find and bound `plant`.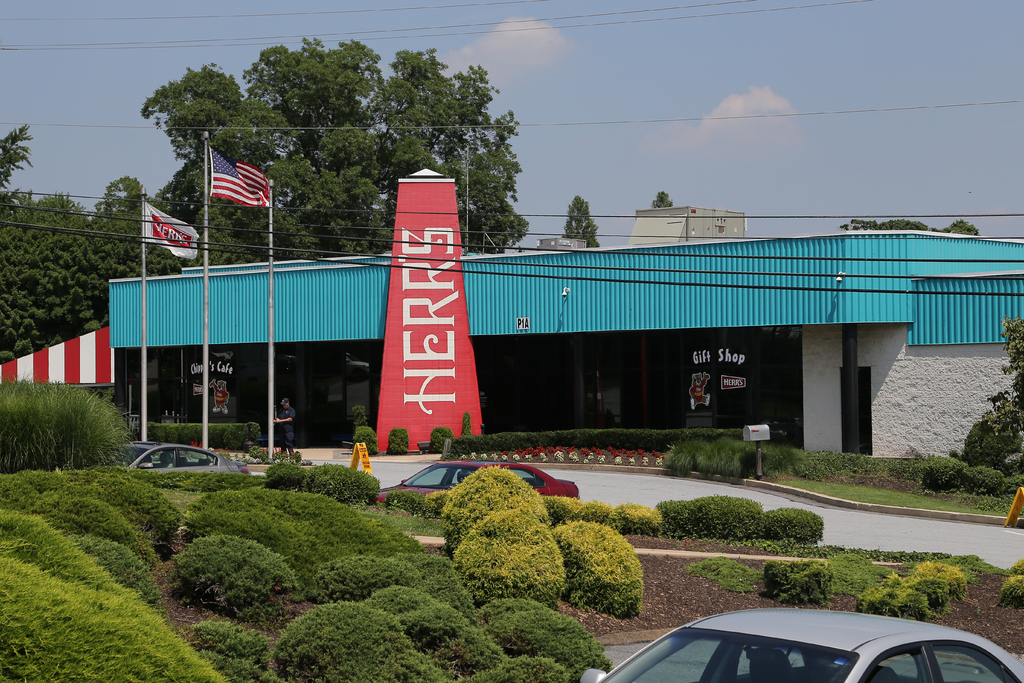
Bound: 474/589/615/682.
